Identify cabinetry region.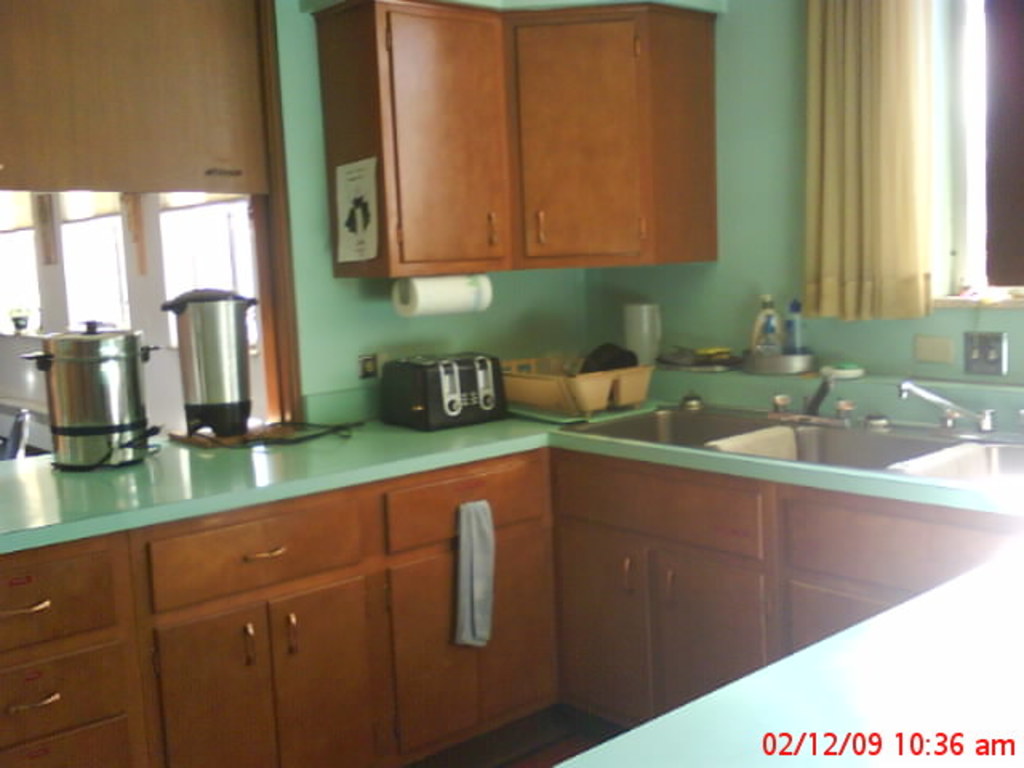
Region: <box>885,0,1022,309</box>.
